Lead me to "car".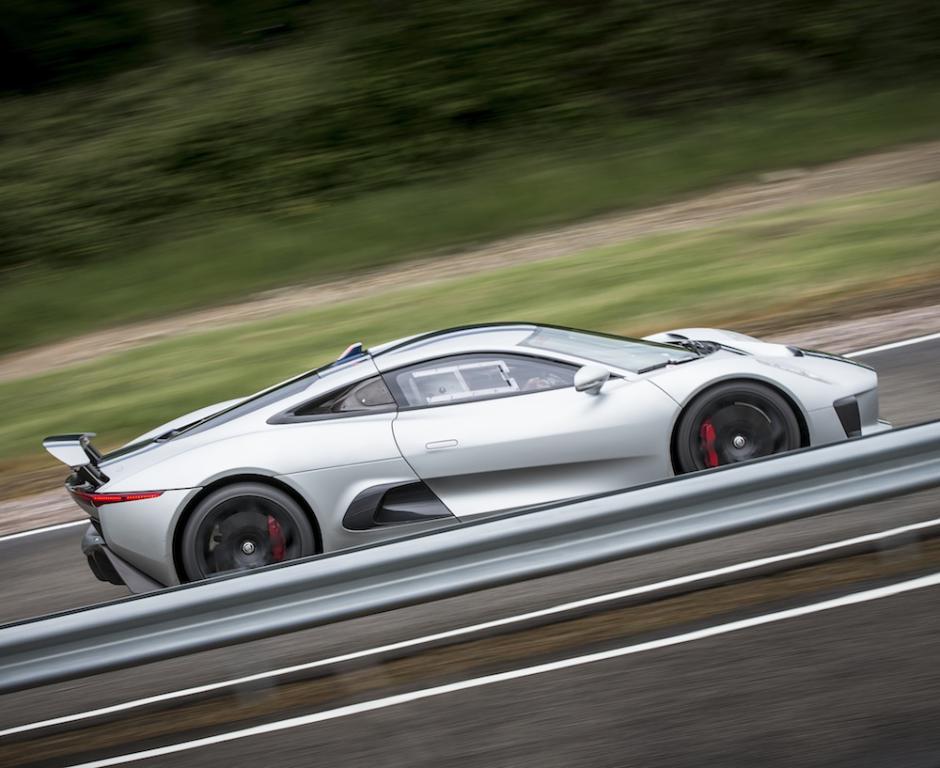
Lead to locate(40, 310, 890, 595).
